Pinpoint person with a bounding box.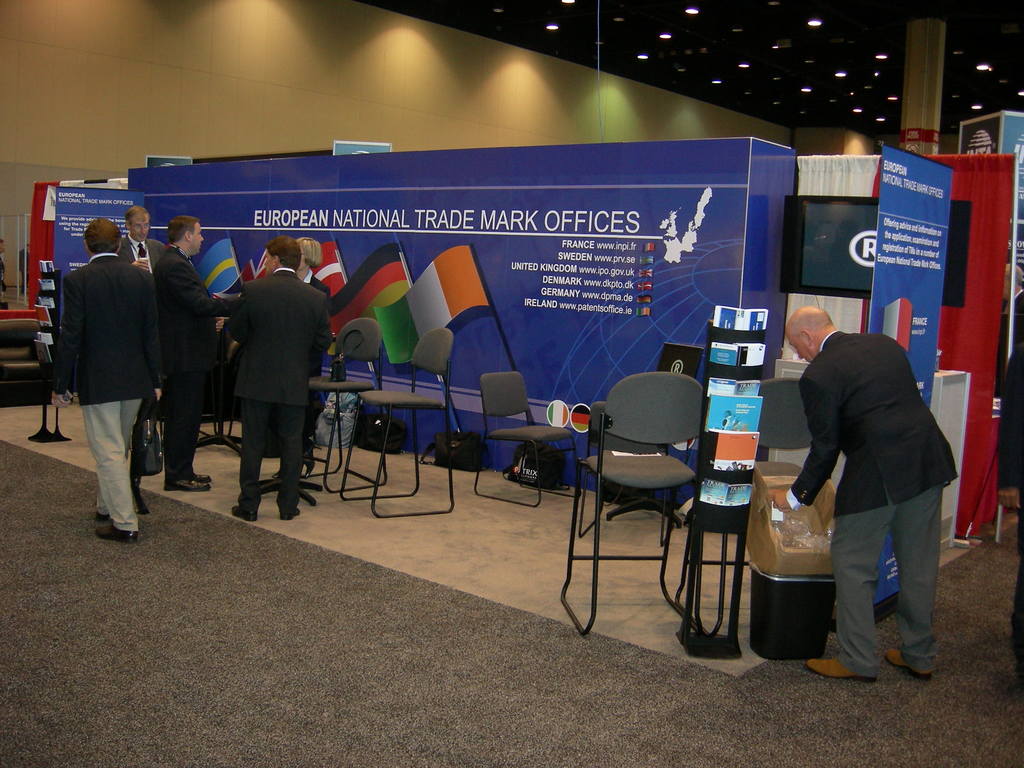
<bbox>768, 305, 959, 682</bbox>.
